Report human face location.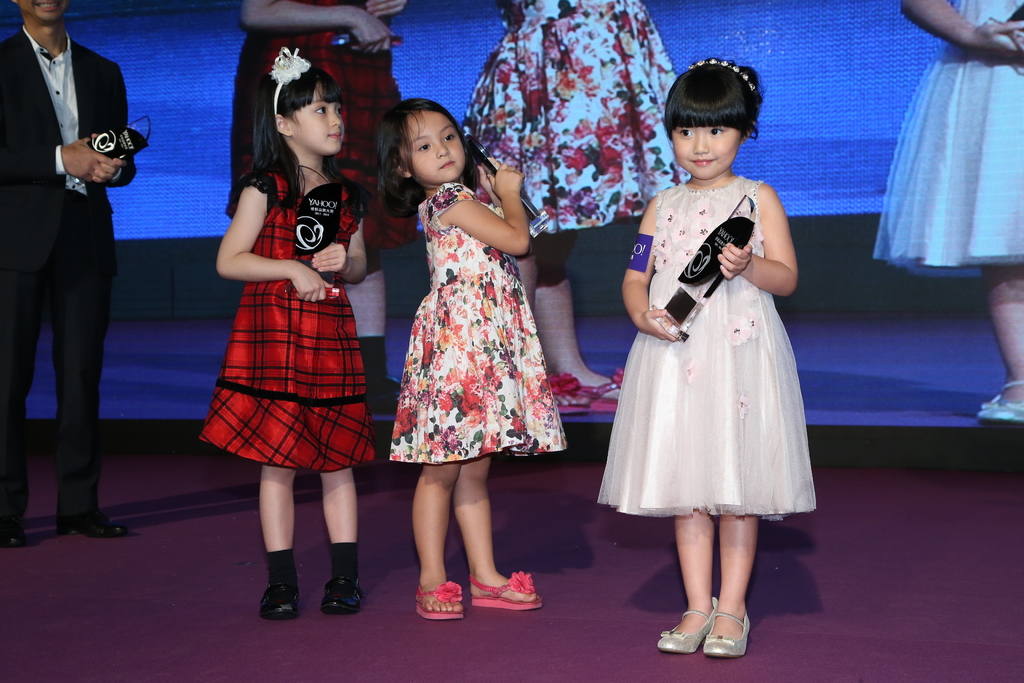
Report: x1=292, y1=81, x2=346, y2=151.
